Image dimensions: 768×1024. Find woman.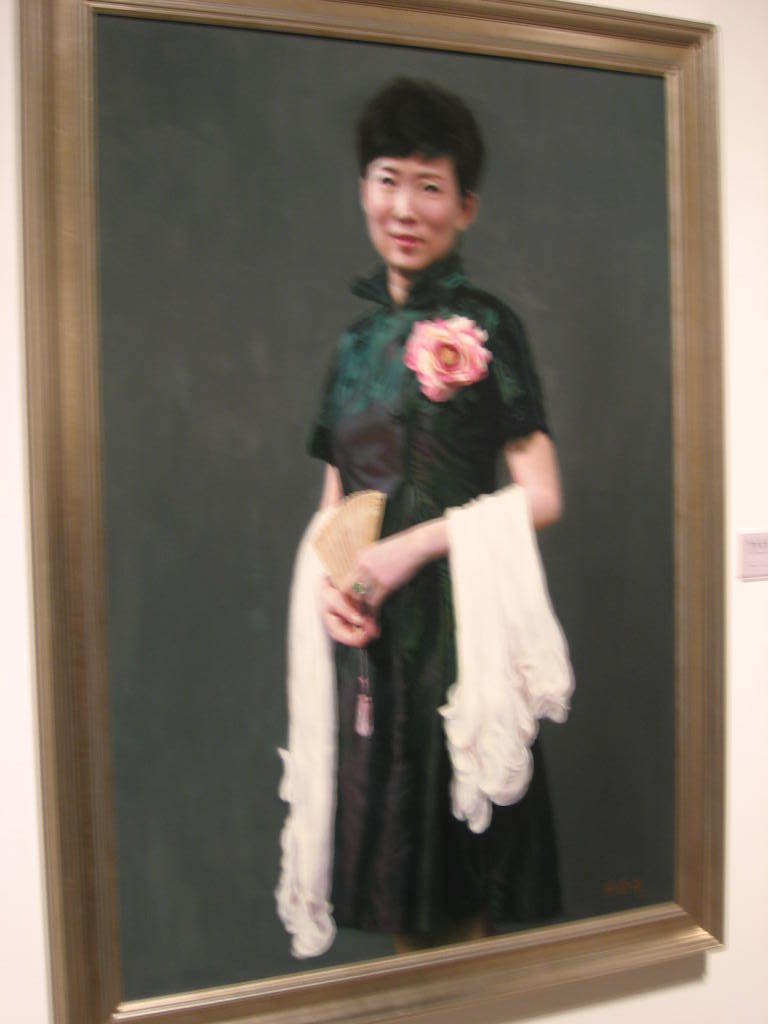
detection(288, 119, 590, 959).
